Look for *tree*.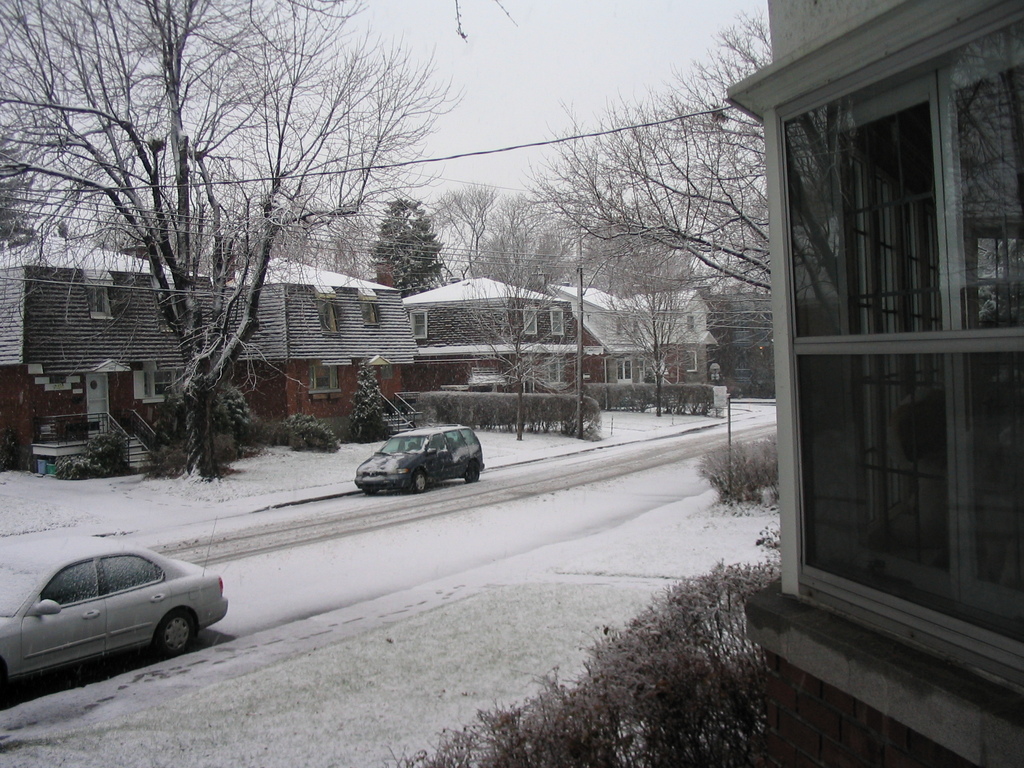
Found: (left=535, top=35, right=784, bottom=336).
